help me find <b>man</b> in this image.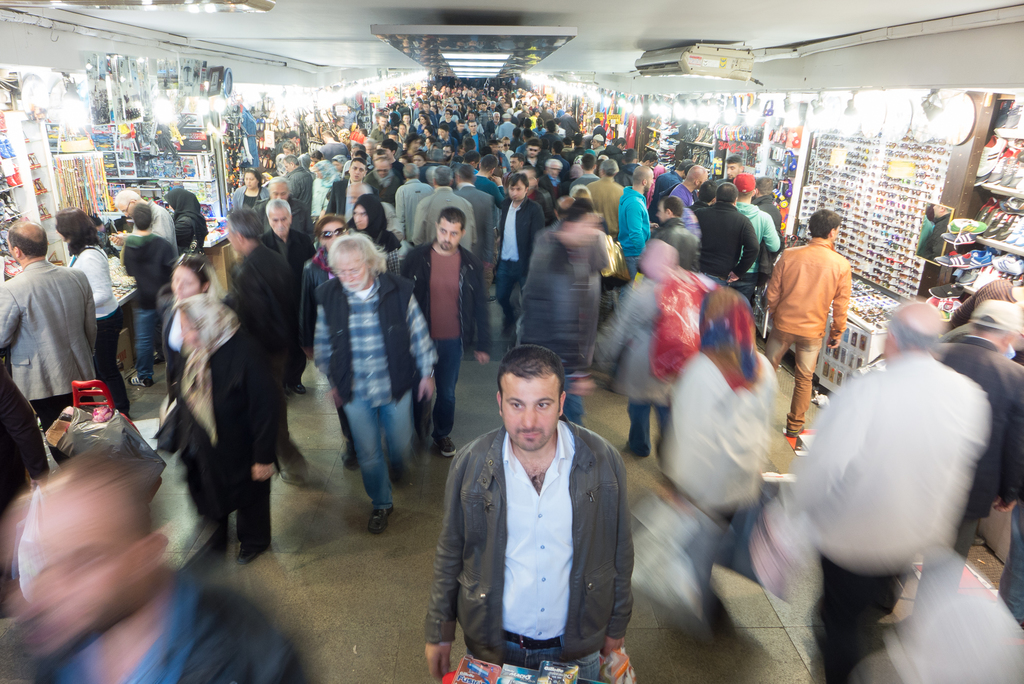
Found it: box=[120, 205, 177, 385].
